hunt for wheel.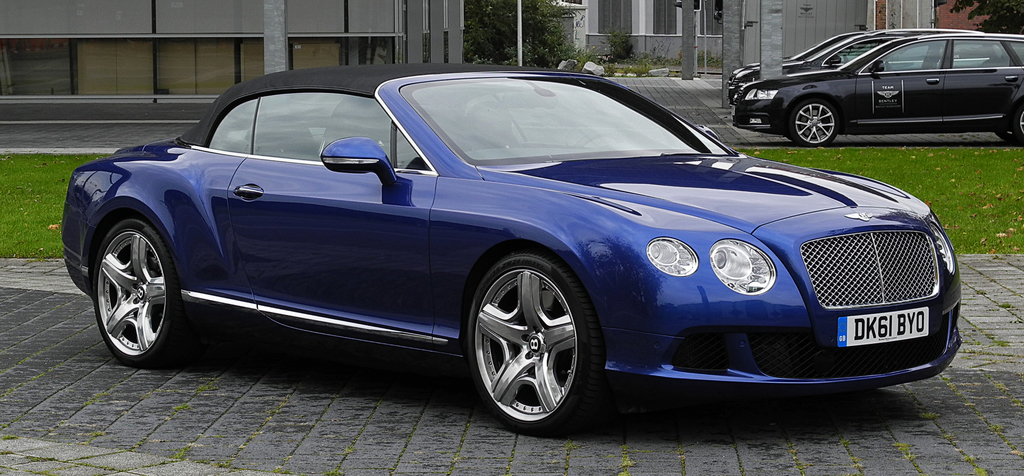
Hunted down at bbox(462, 242, 598, 423).
